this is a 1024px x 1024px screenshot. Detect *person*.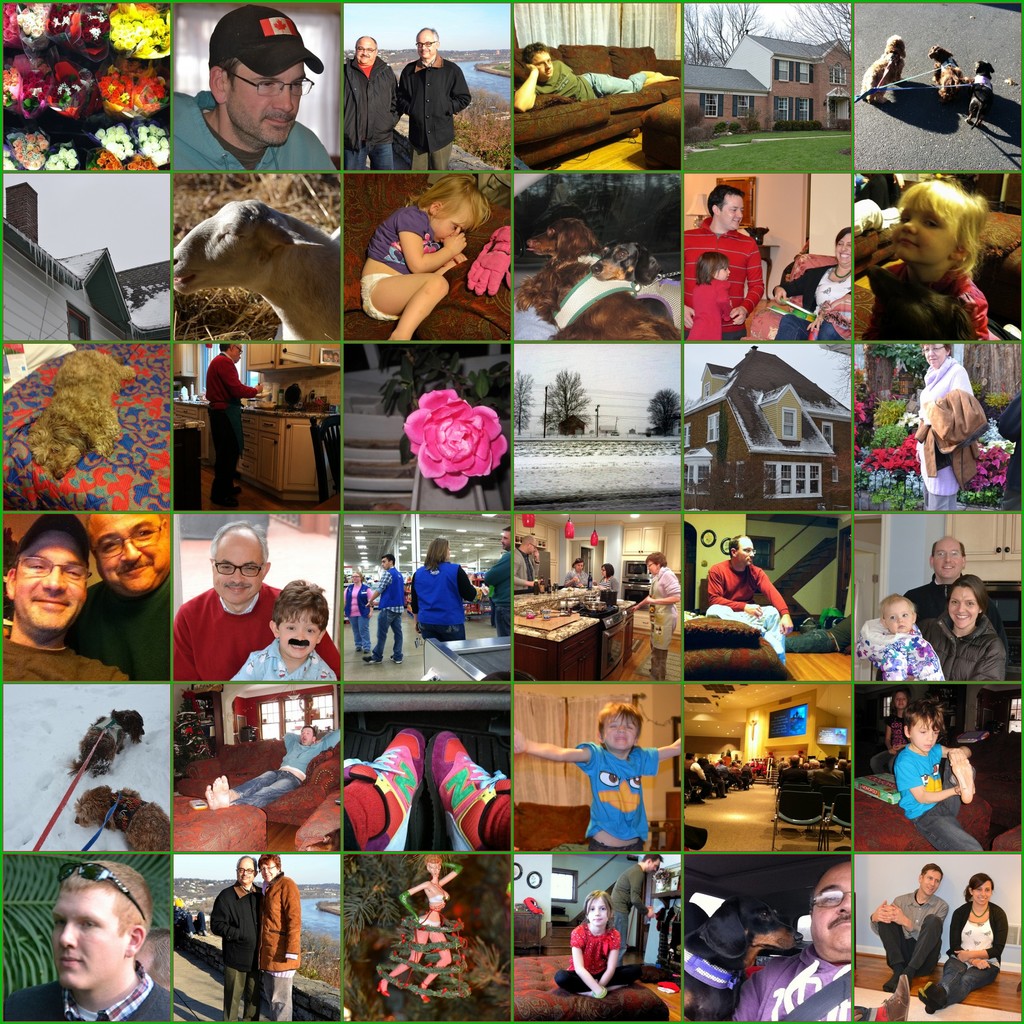
512 704 680 854.
